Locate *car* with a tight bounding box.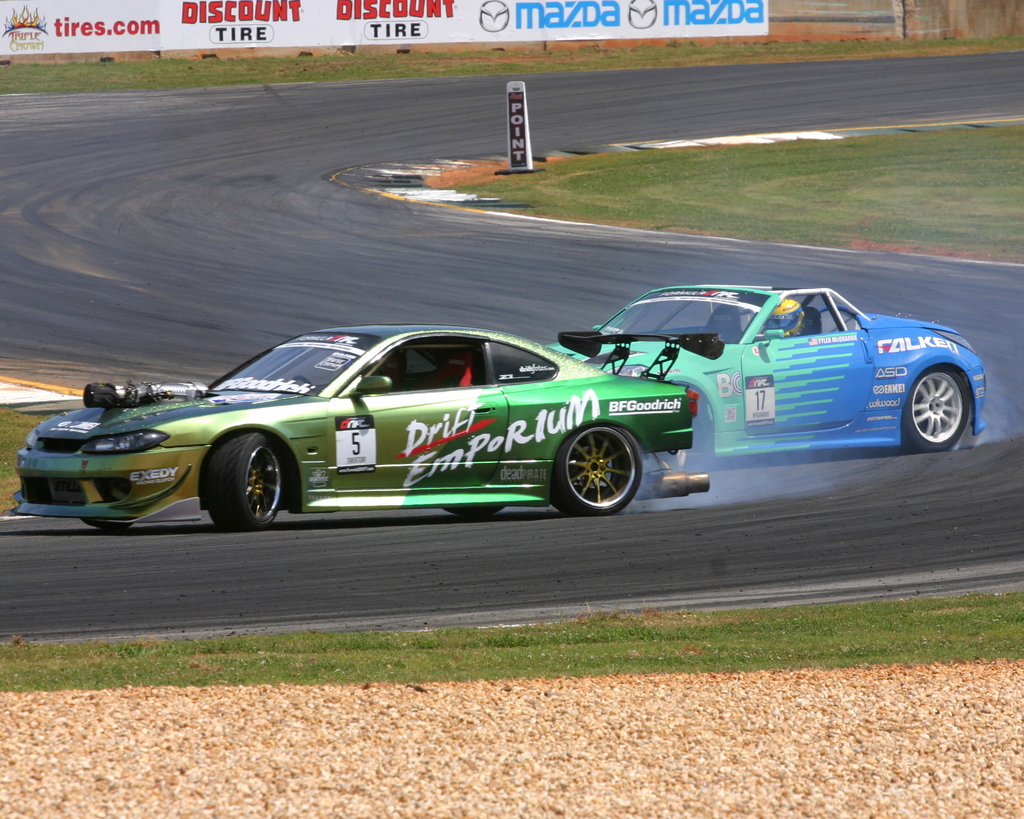
box(524, 276, 989, 463).
